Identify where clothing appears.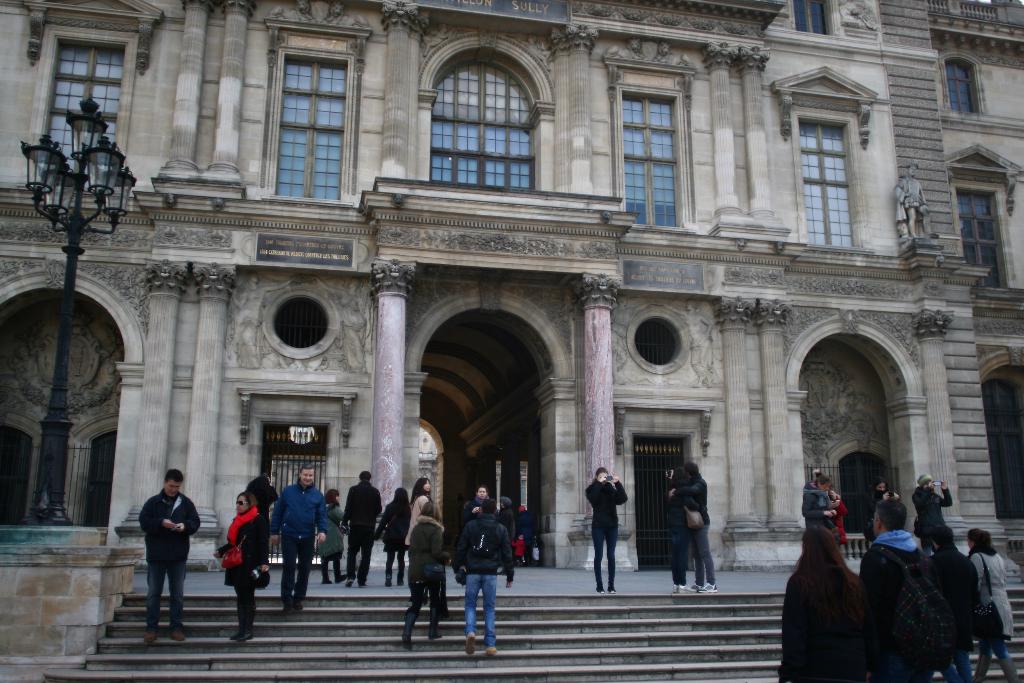
Appears at locate(451, 511, 520, 648).
